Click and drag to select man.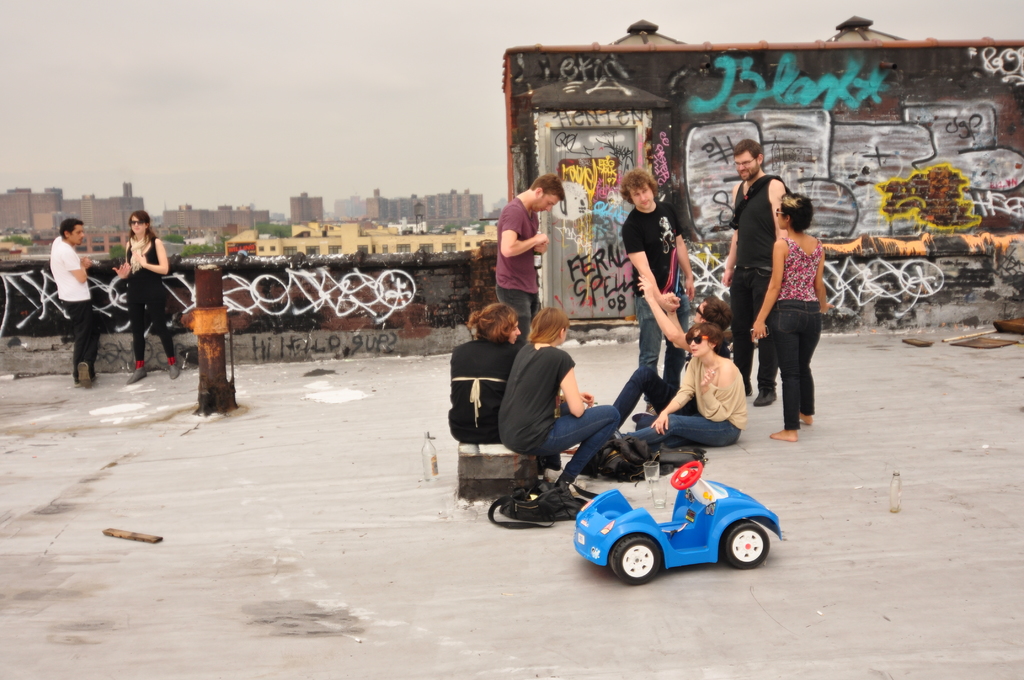
Selection: BBox(630, 165, 703, 383).
